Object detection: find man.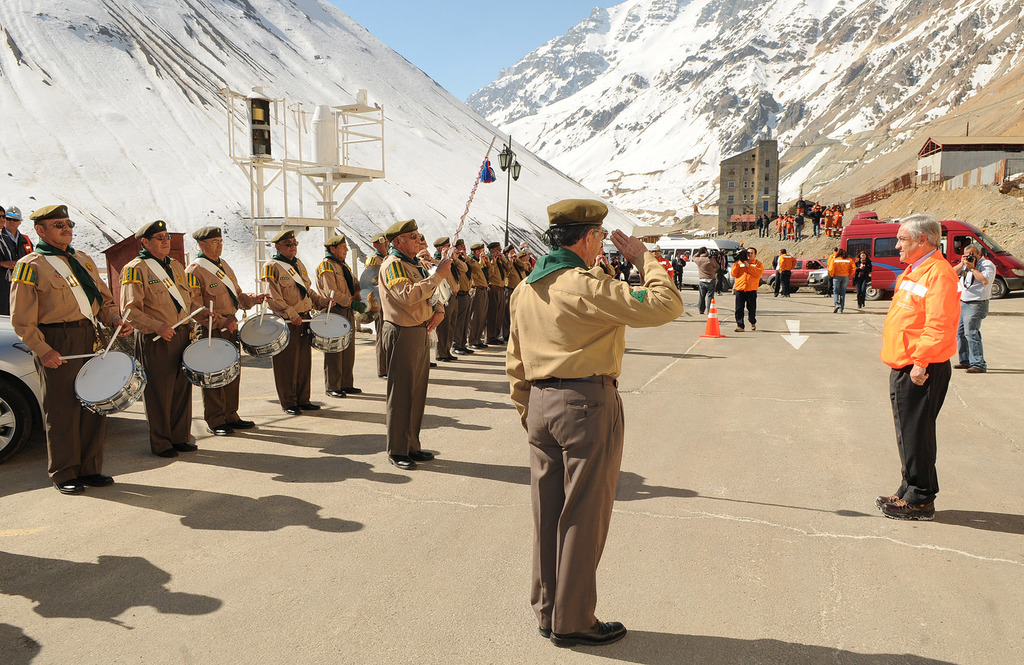
BBox(829, 243, 855, 313).
